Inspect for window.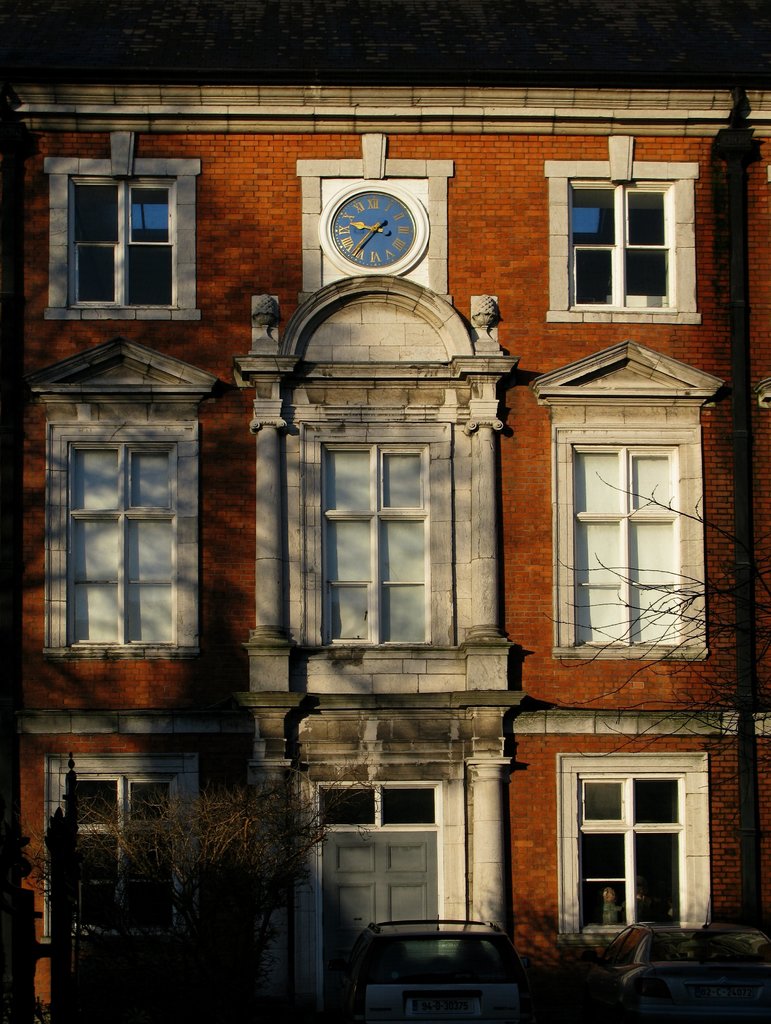
Inspection: {"left": 54, "top": 753, "right": 193, "bottom": 939}.
